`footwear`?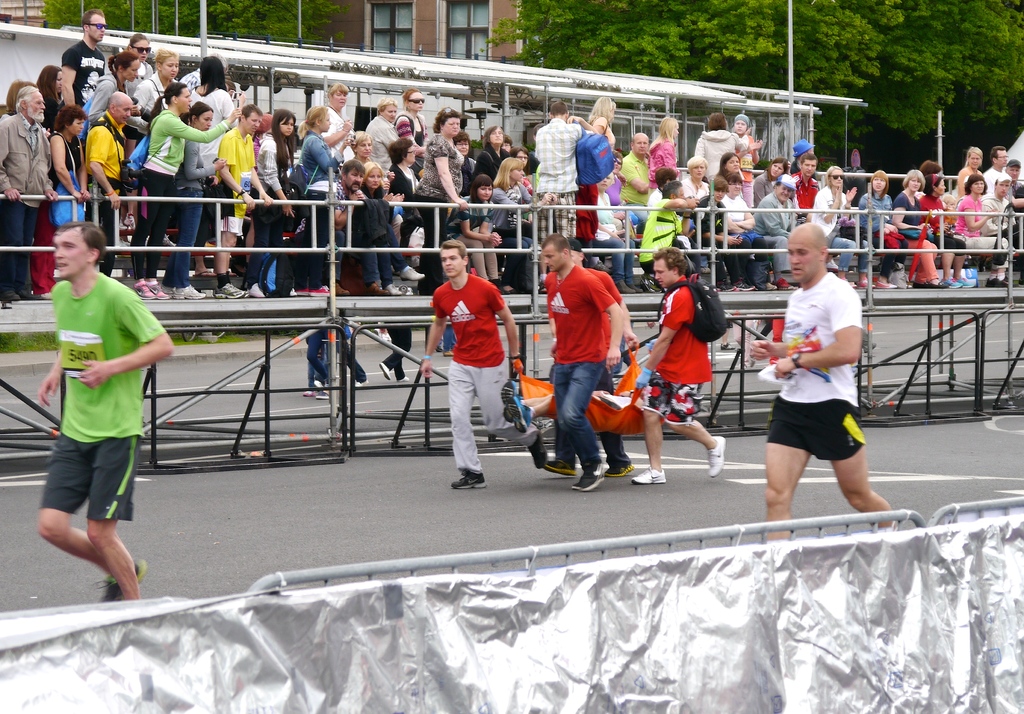
l=311, t=379, r=323, b=388
